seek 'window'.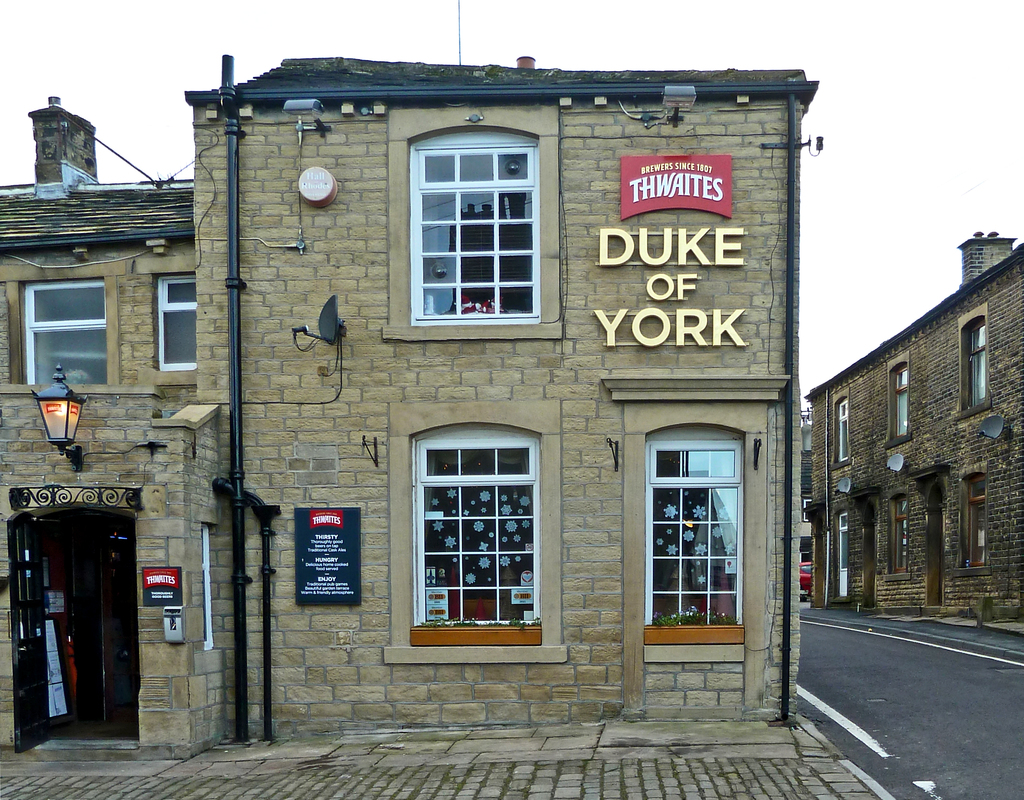
x1=383, y1=96, x2=593, y2=327.
